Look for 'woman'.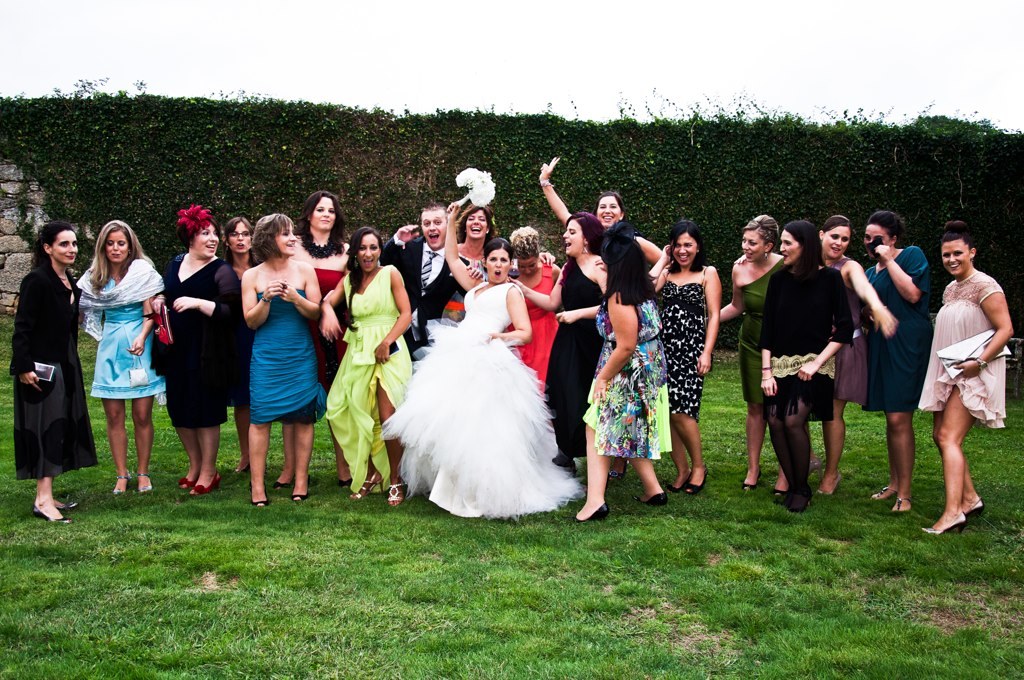
Found: 503 214 631 484.
